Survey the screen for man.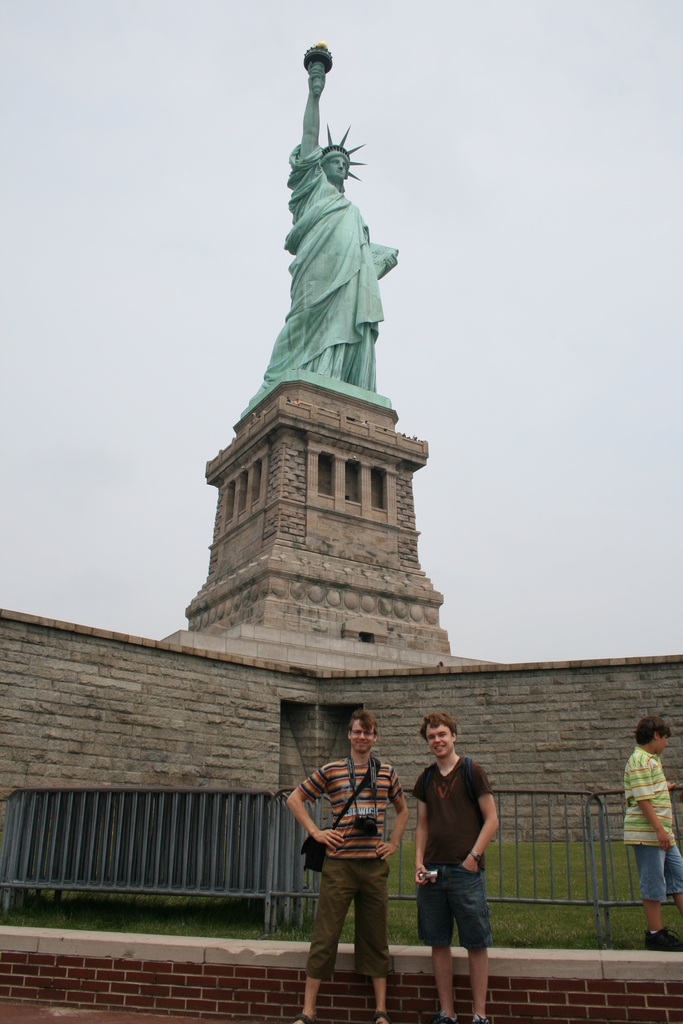
Survey found: select_region(286, 710, 408, 1023).
